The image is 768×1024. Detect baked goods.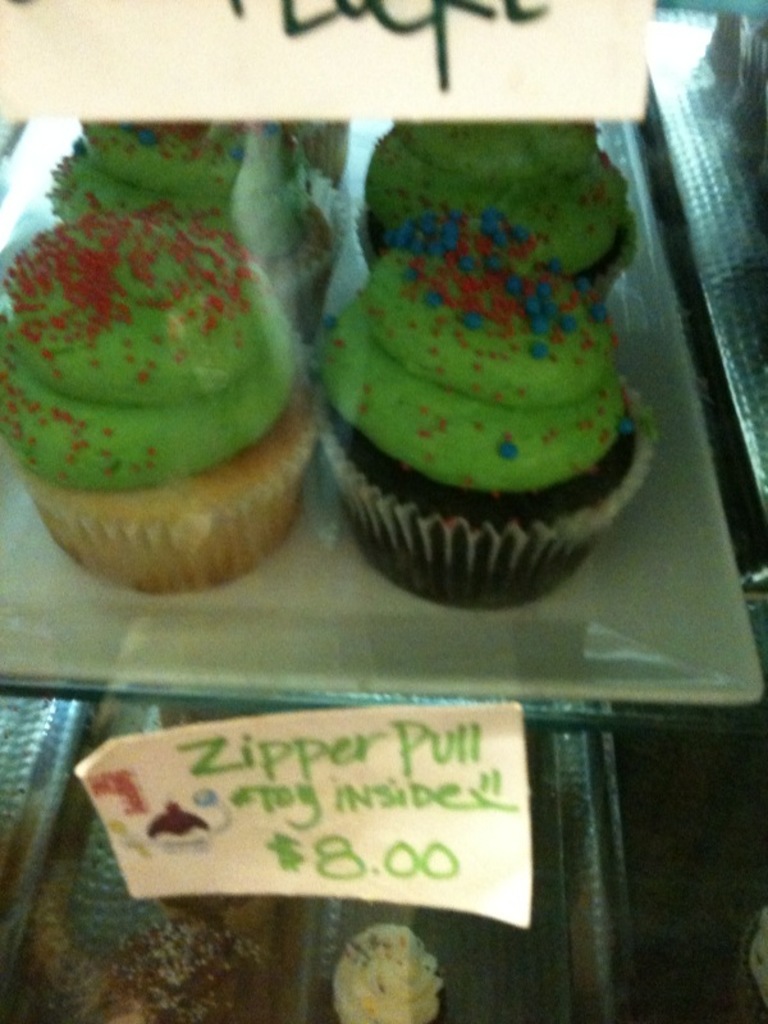
Detection: 49:114:356:320.
